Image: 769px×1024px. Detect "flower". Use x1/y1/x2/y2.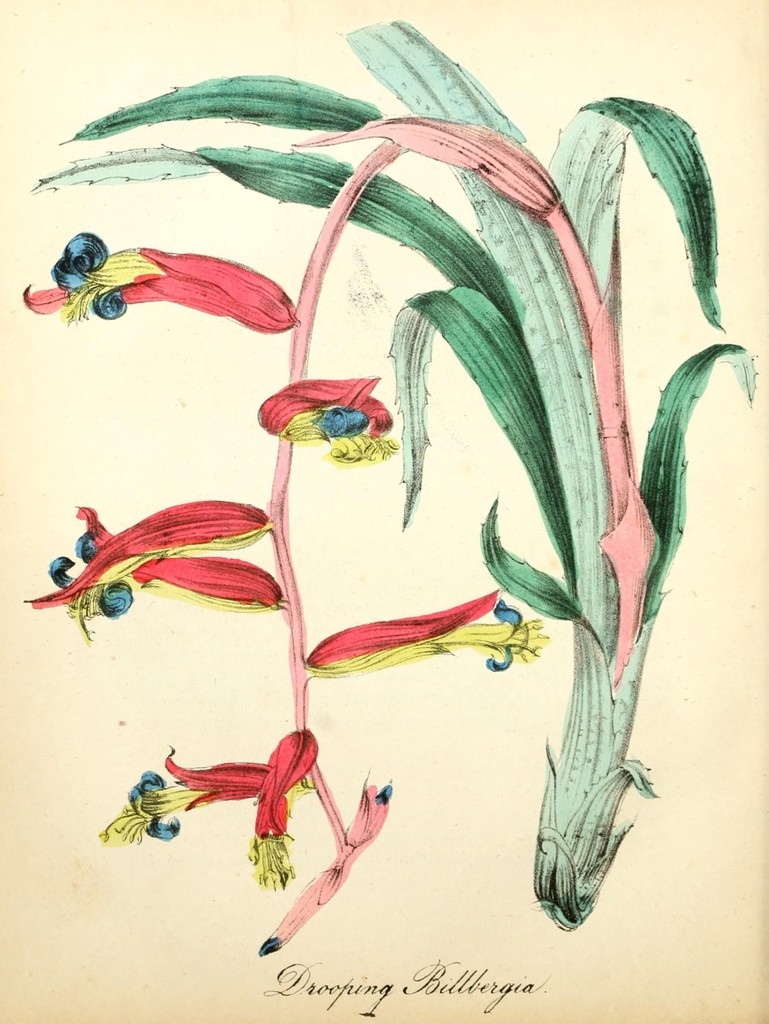
300/588/543/690.
